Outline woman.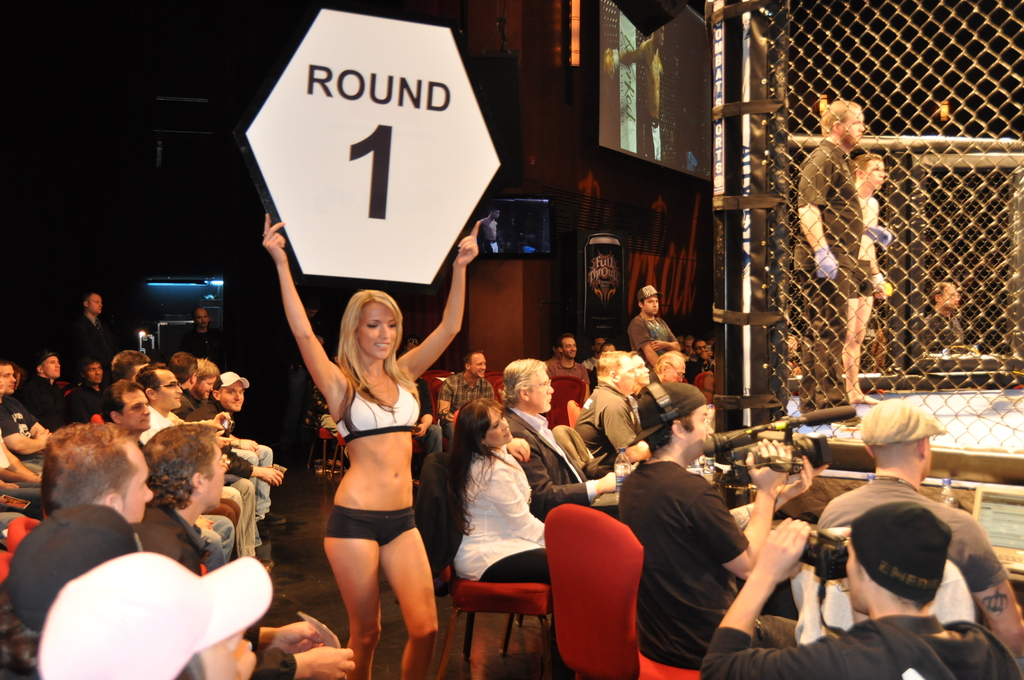
Outline: BBox(786, 336, 801, 375).
